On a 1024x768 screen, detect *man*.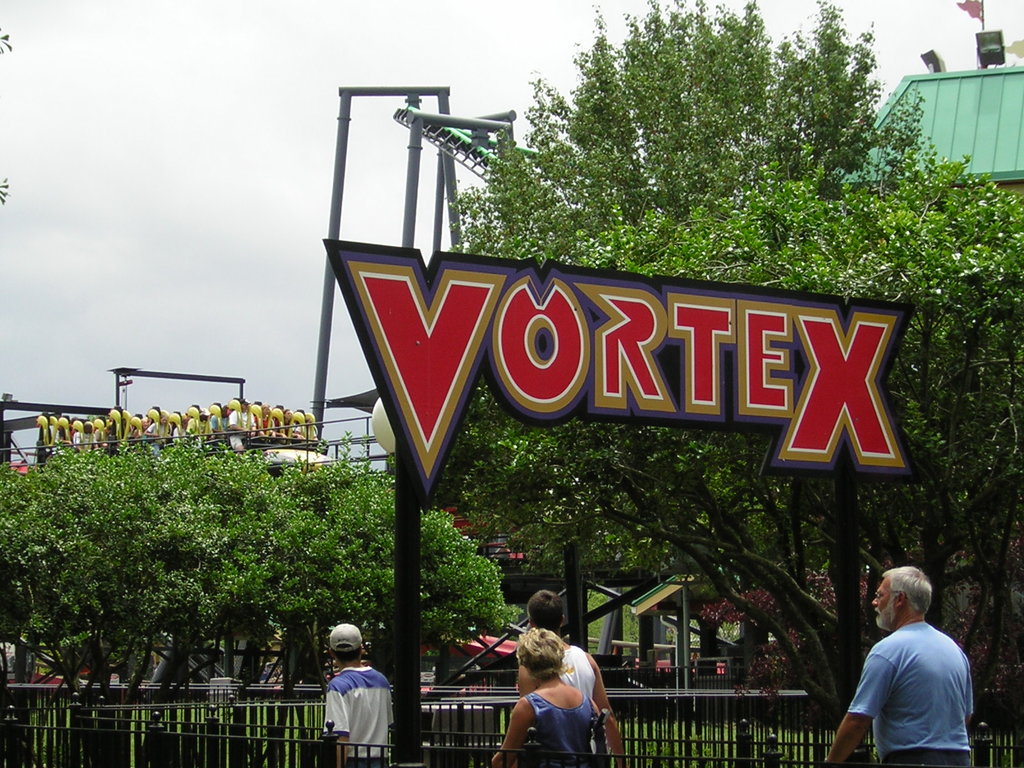
l=514, t=588, r=628, b=767.
